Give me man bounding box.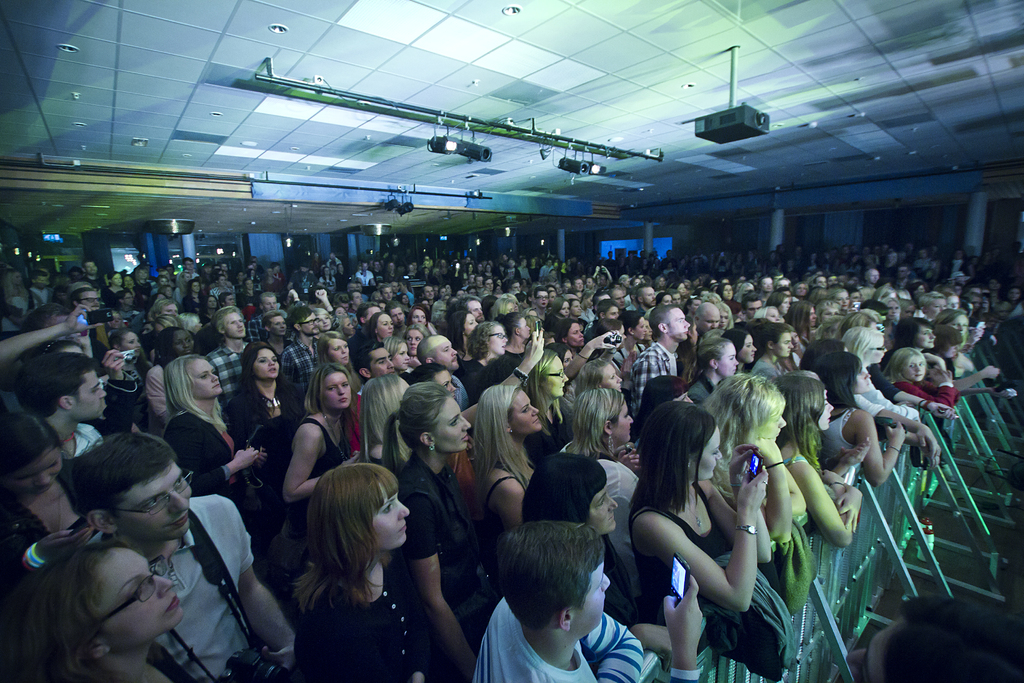
[254, 292, 280, 317].
